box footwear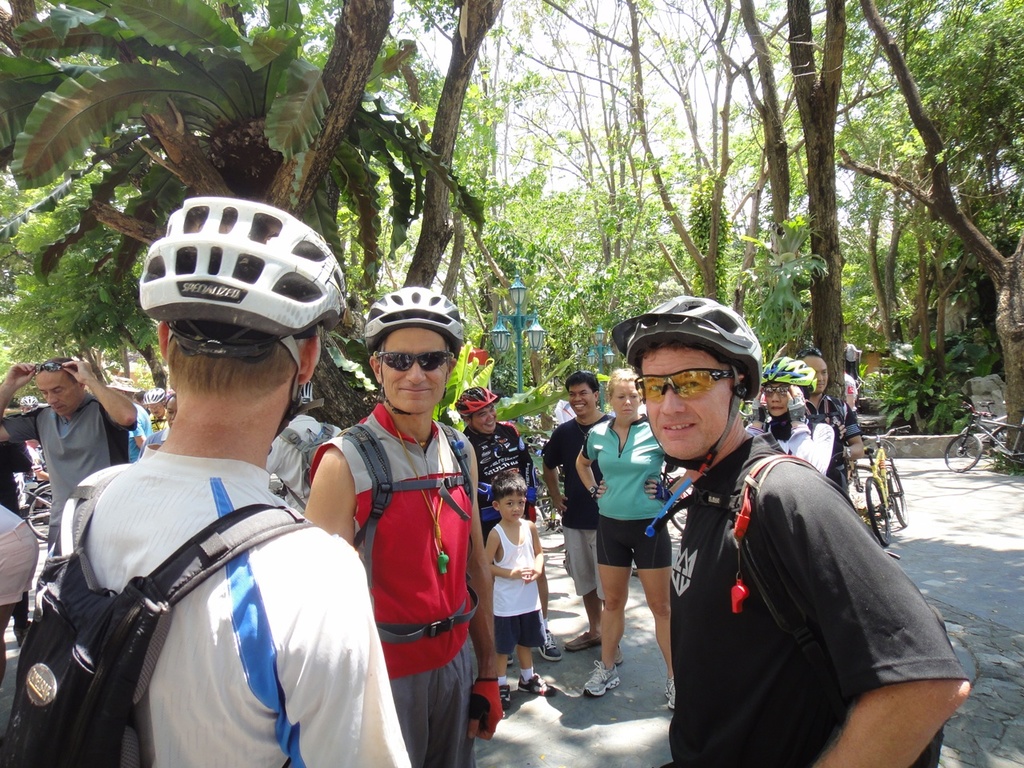
pyautogui.locateOnScreen(566, 626, 604, 650)
